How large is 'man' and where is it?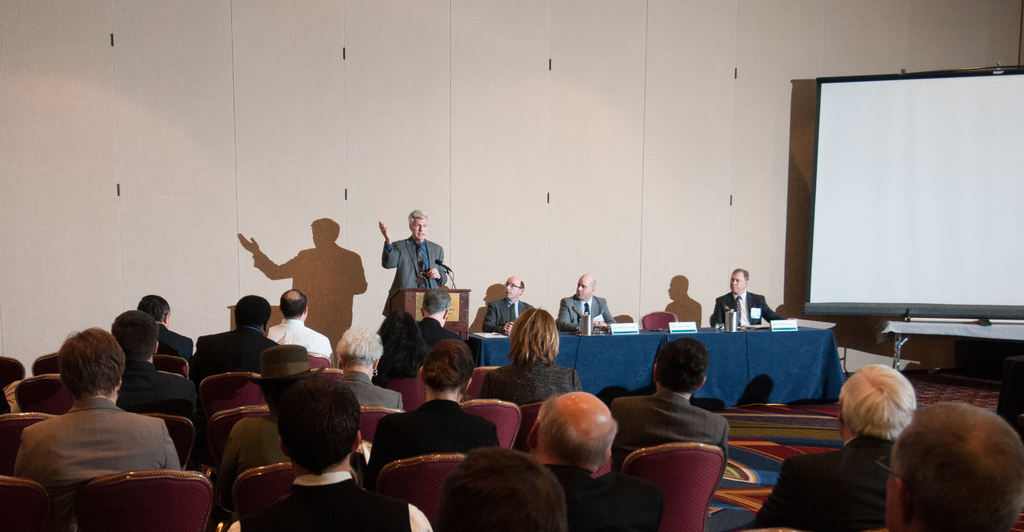
Bounding box: <bbox>609, 337, 730, 485</bbox>.
